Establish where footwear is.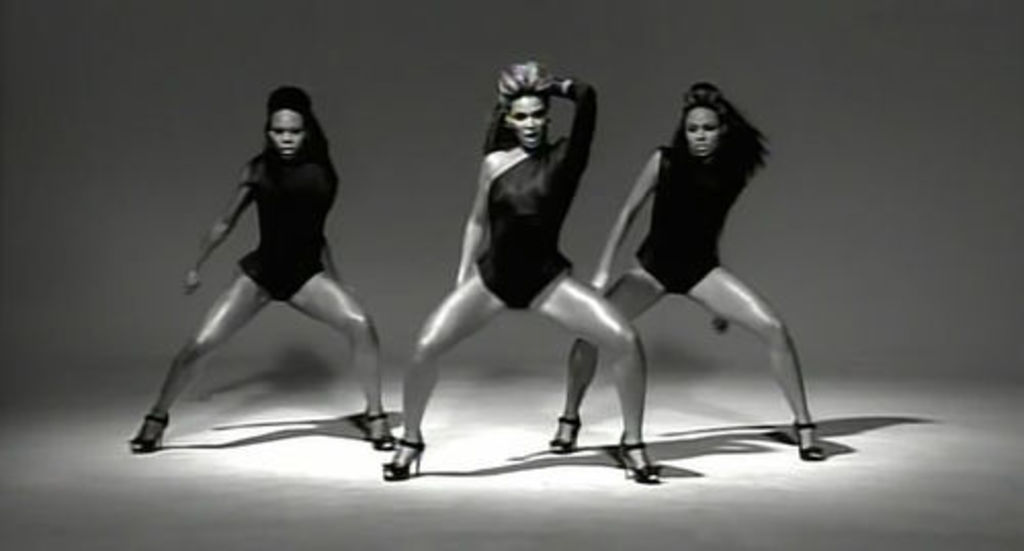
Established at {"x1": 793, "y1": 416, "x2": 821, "y2": 467}.
